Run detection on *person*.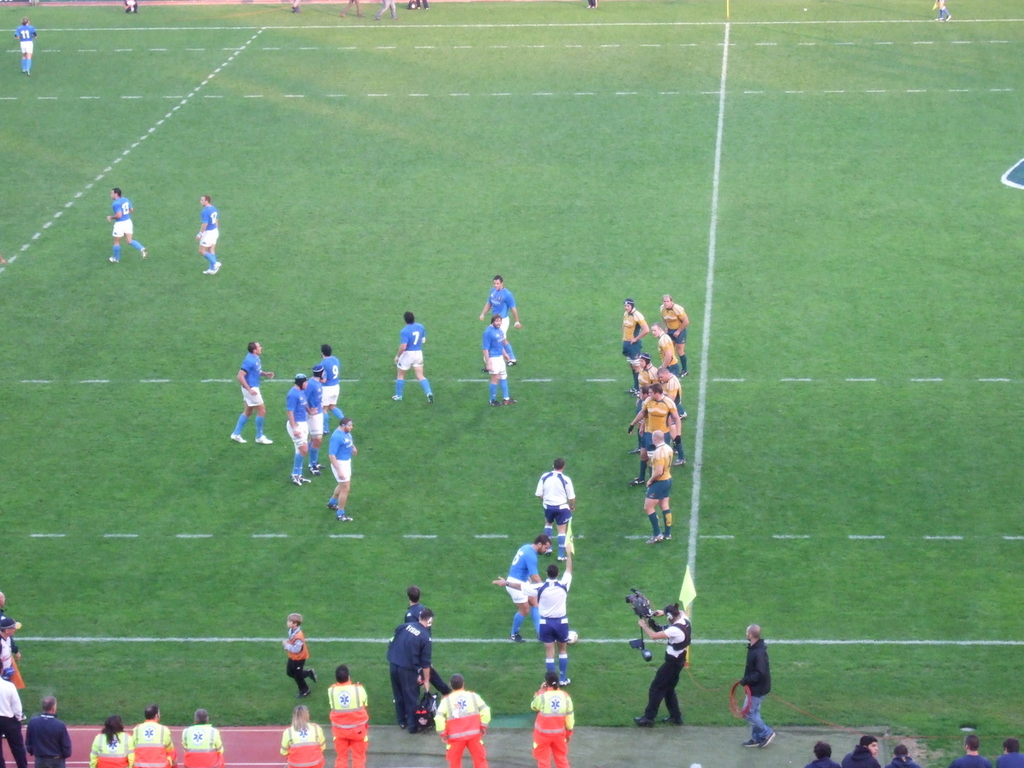
Result: Rect(933, 0, 955, 23).
